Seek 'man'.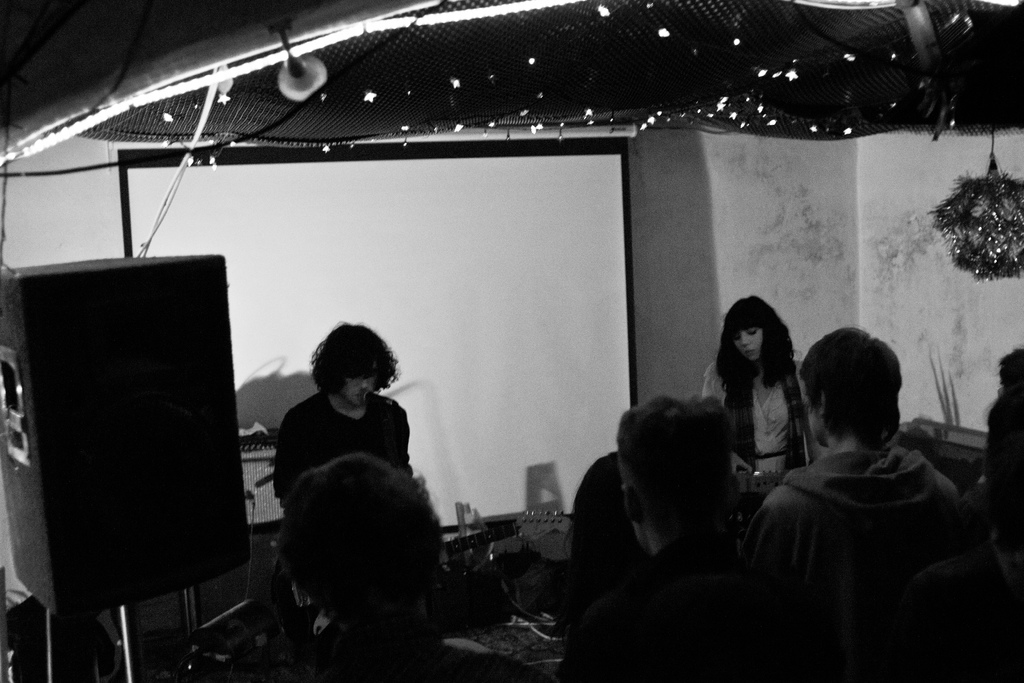
(x1=749, y1=323, x2=963, y2=682).
